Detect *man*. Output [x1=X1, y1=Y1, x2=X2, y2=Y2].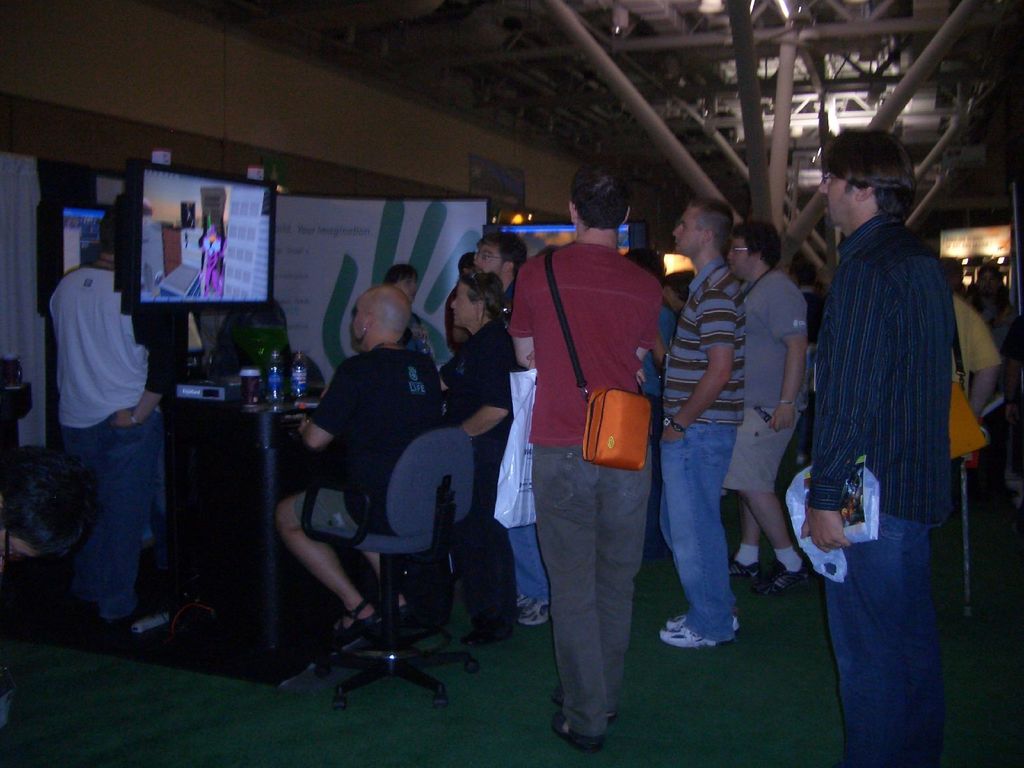
[x1=652, y1=194, x2=752, y2=653].
